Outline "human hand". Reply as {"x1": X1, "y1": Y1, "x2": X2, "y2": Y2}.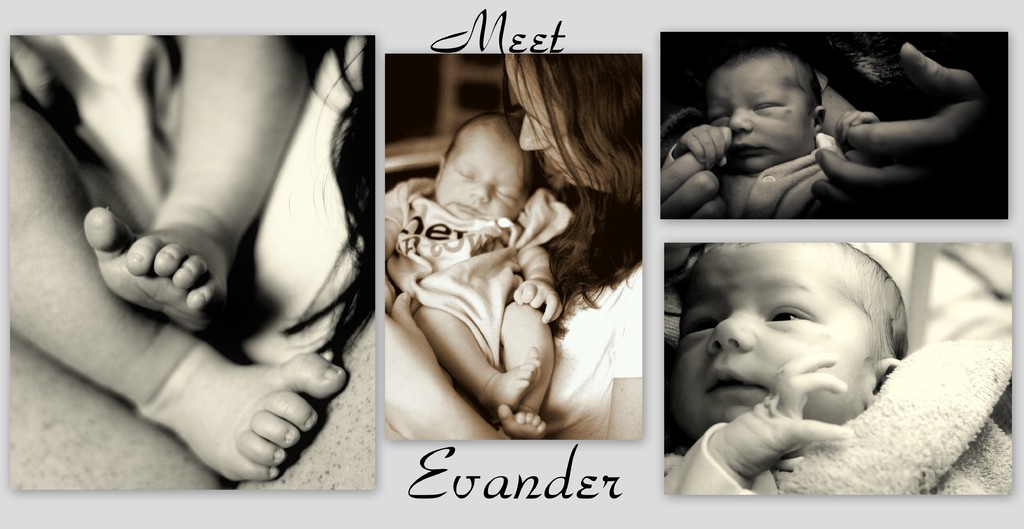
{"x1": 662, "y1": 152, "x2": 727, "y2": 221}.
